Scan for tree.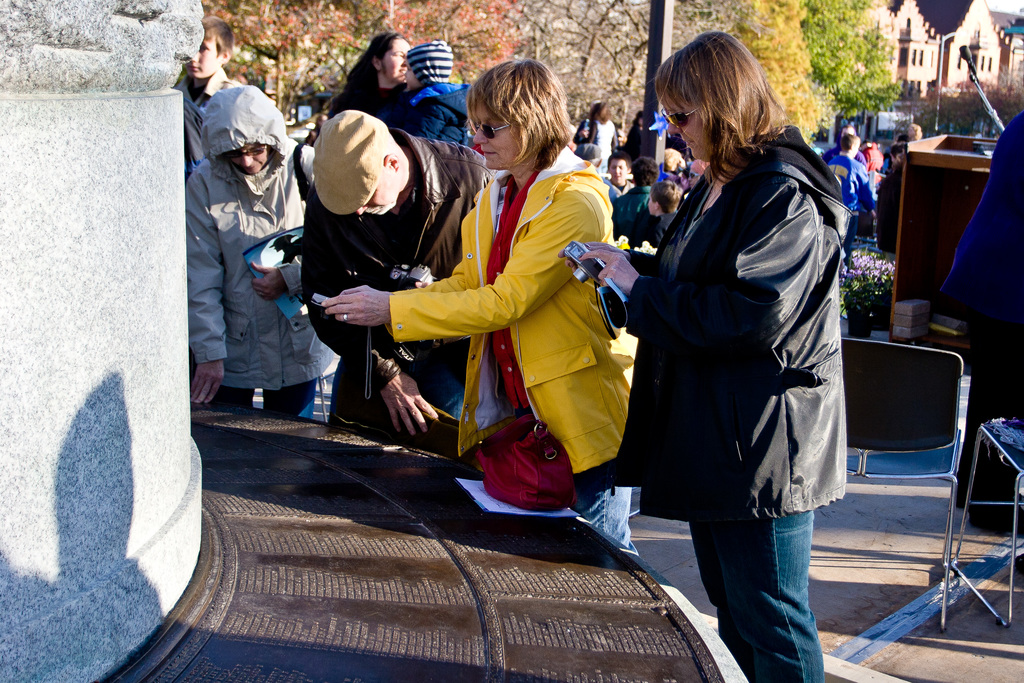
Scan result: {"x1": 516, "y1": 0, "x2": 765, "y2": 132}.
